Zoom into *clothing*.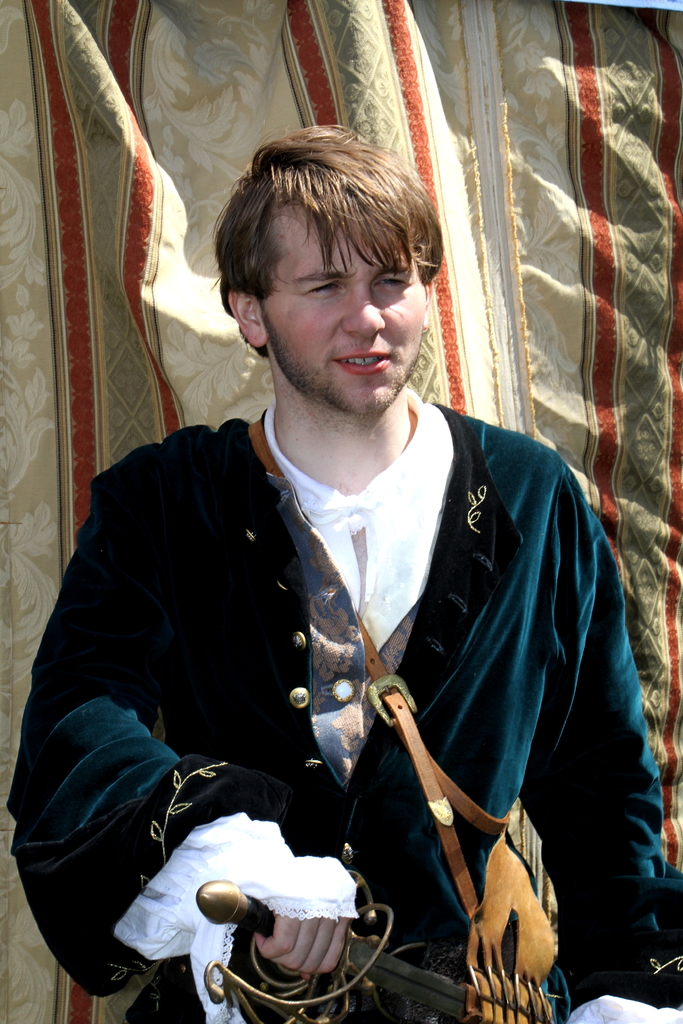
Zoom target: pyautogui.locateOnScreen(3, 382, 682, 1023).
